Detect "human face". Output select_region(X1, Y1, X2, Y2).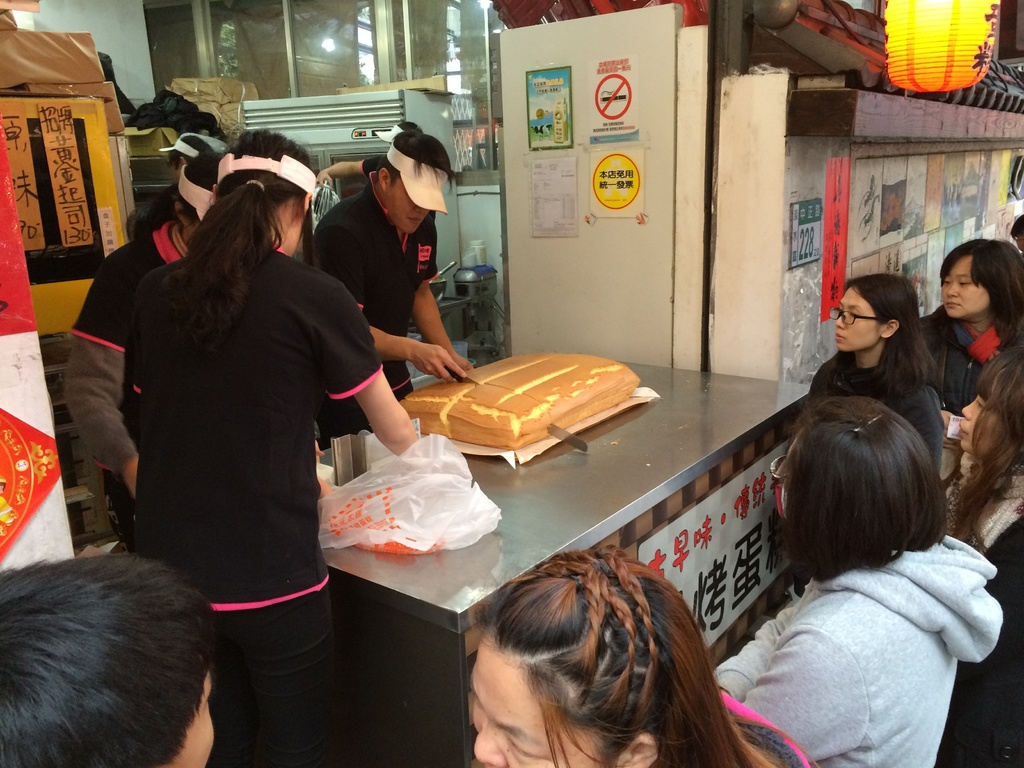
select_region(835, 287, 884, 353).
